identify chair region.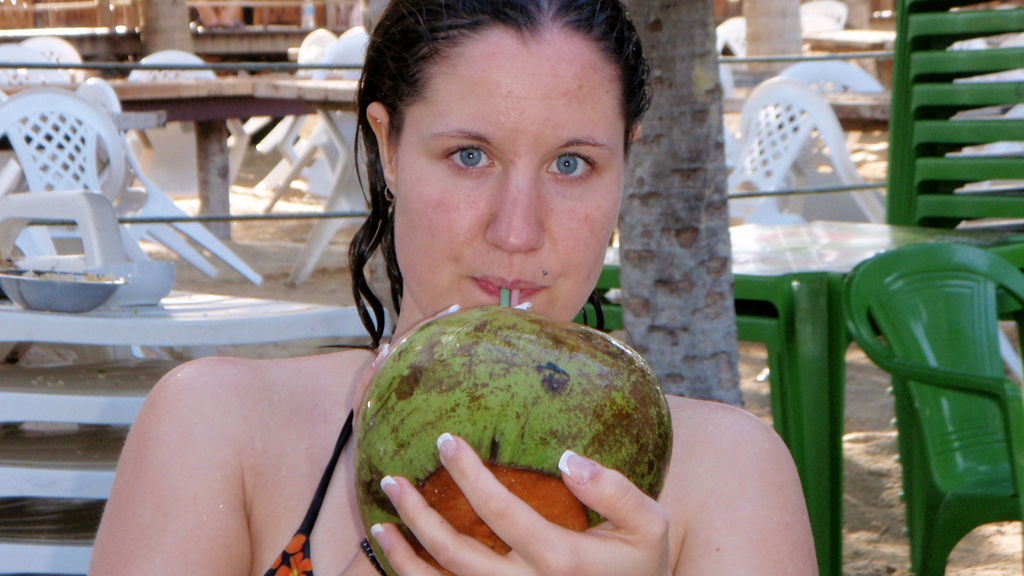
Region: select_region(21, 35, 82, 84).
